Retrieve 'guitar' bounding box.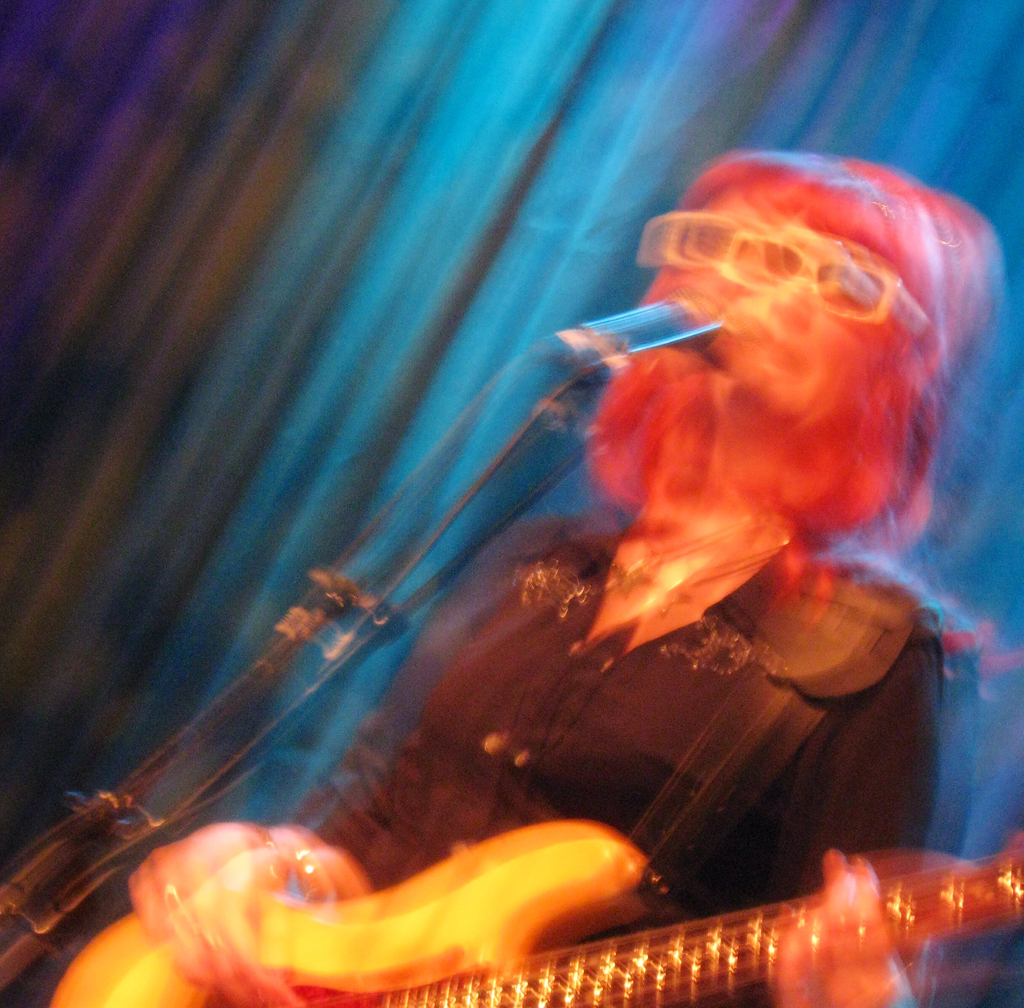
Bounding box: detection(42, 834, 1023, 1007).
